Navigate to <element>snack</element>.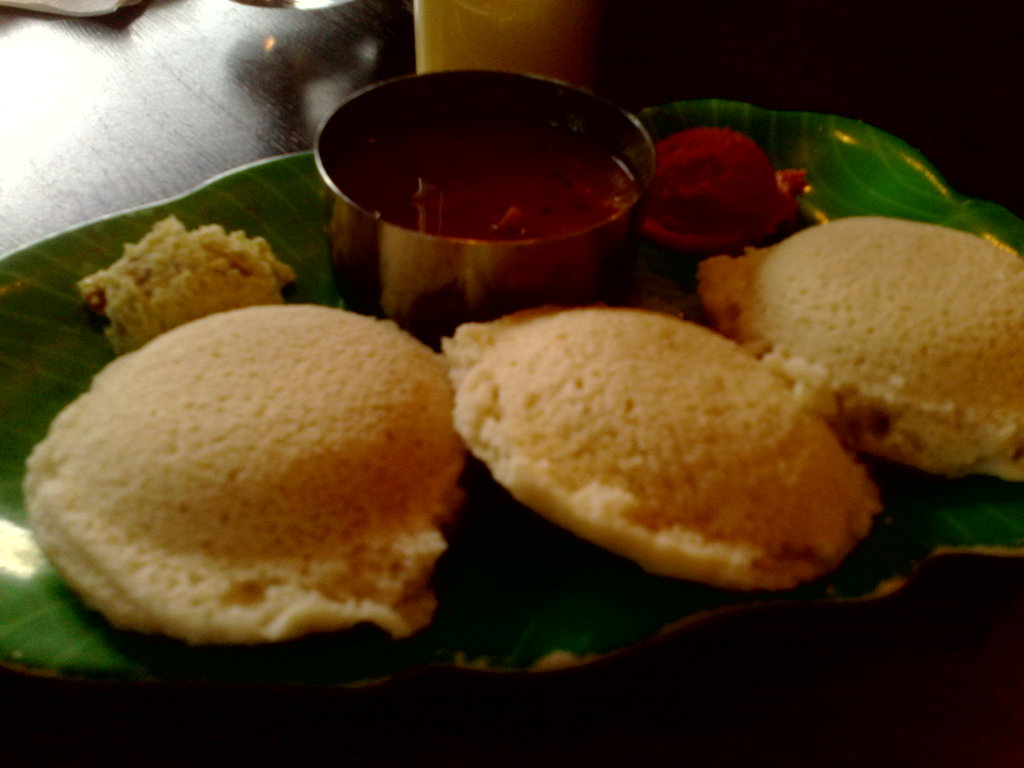
Navigation target: rect(695, 213, 1023, 484).
